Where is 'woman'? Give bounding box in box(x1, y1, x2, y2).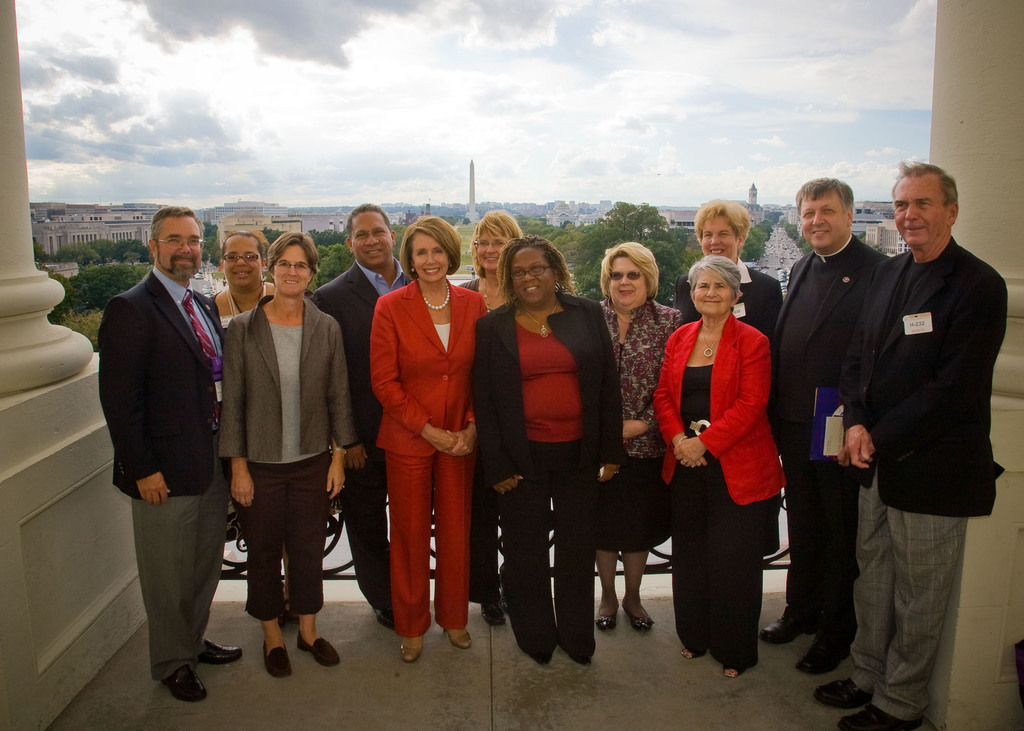
box(472, 235, 623, 671).
